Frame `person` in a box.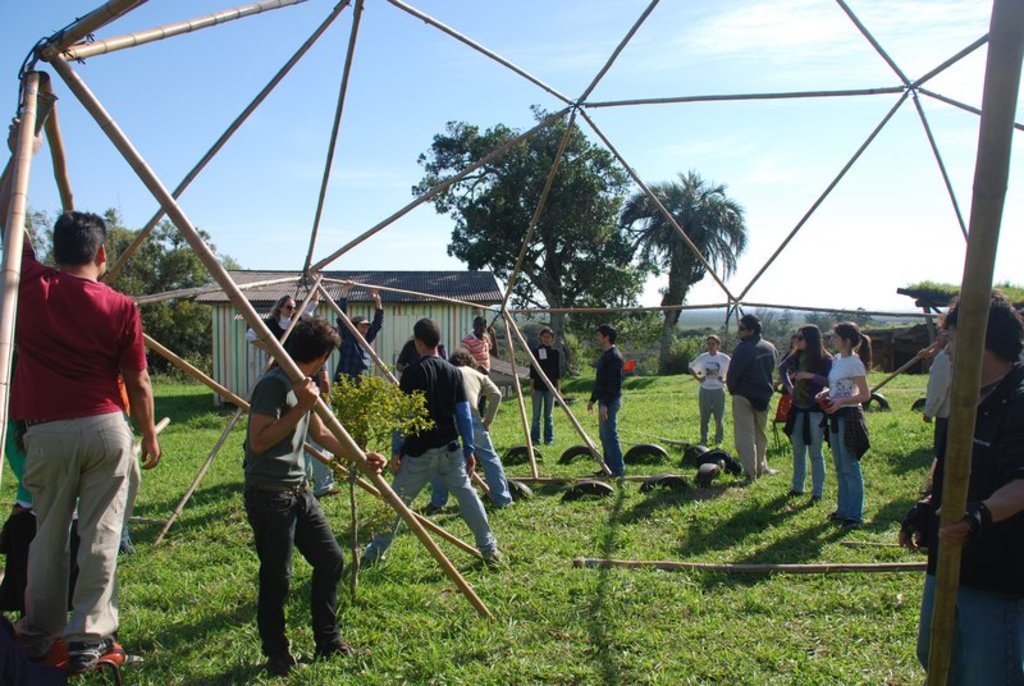
<region>581, 337, 622, 471</region>.
